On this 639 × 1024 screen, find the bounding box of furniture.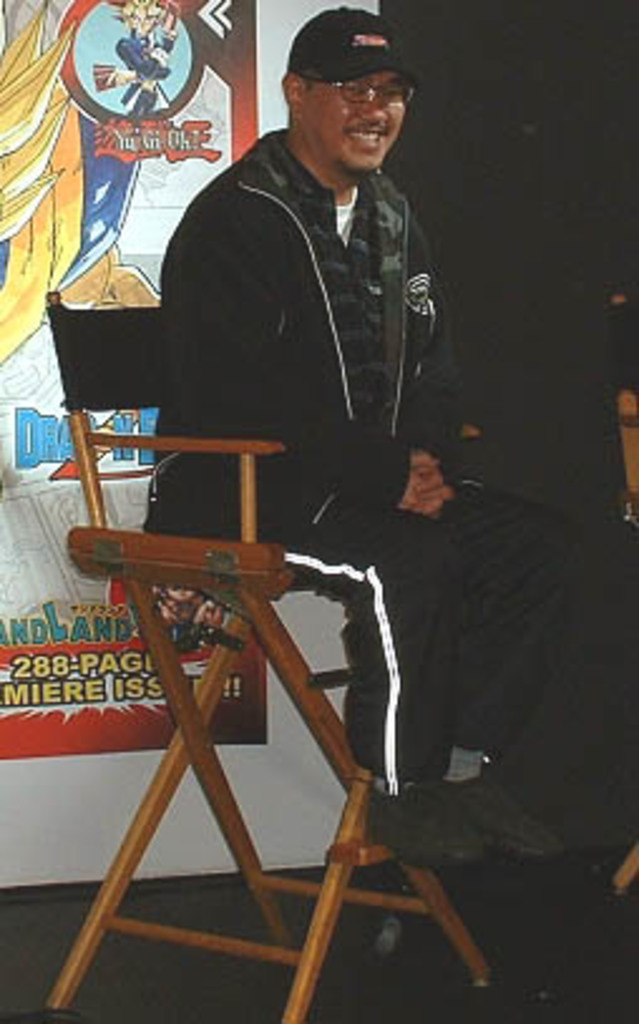
Bounding box: (left=616, top=387, right=636, bottom=896).
